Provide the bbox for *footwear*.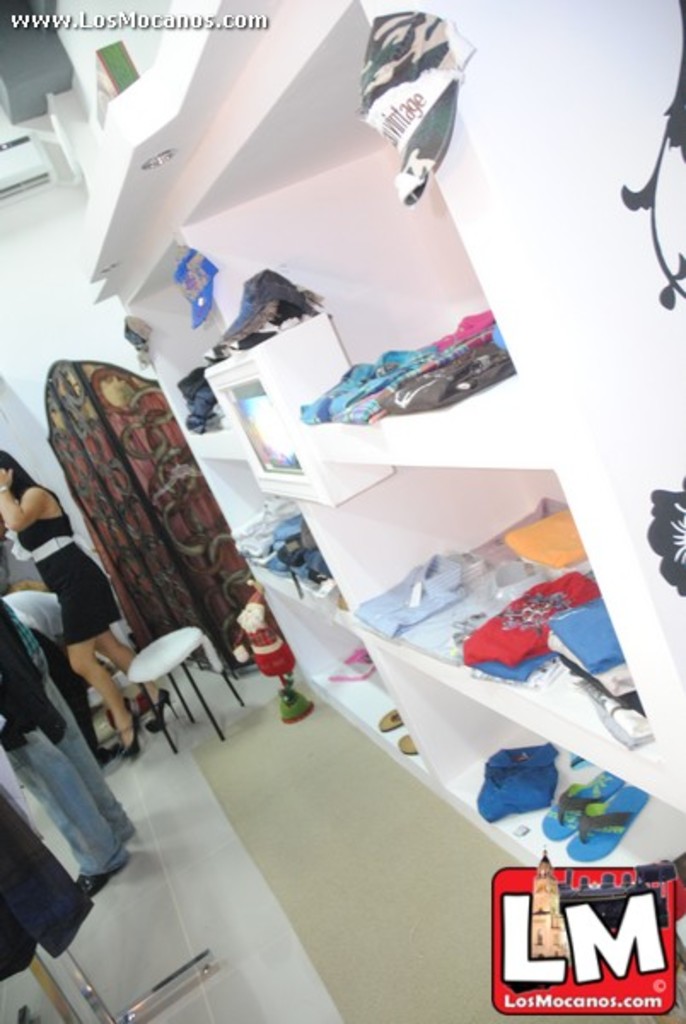
{"left": 147, "top": 688, "right": 177, "bottom": 734}.
